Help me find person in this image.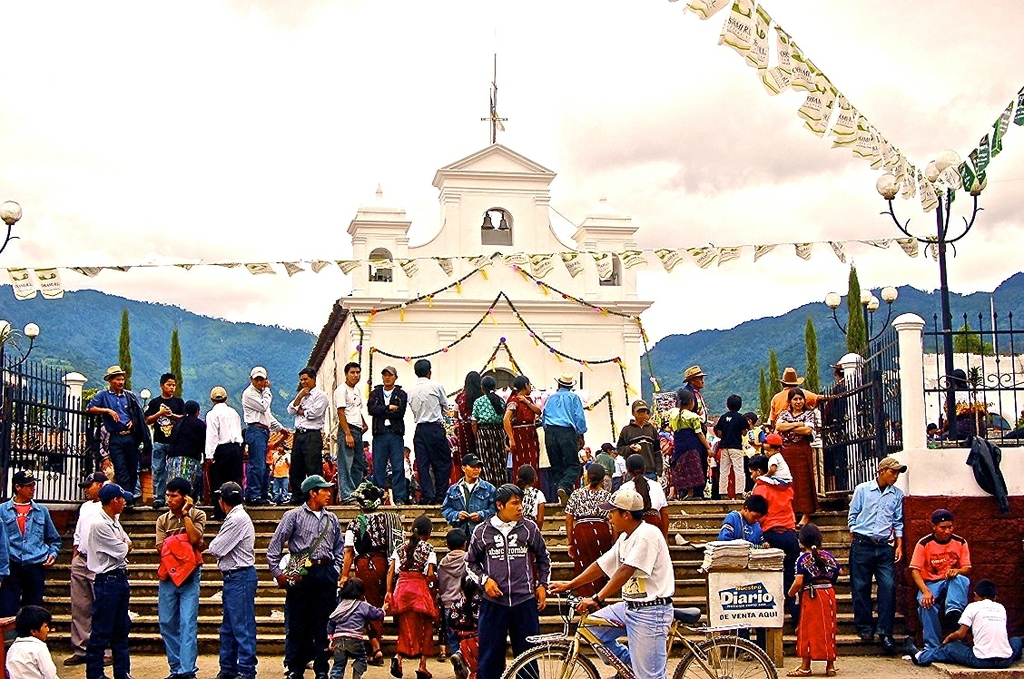
Found it: [746,408,763,449].
